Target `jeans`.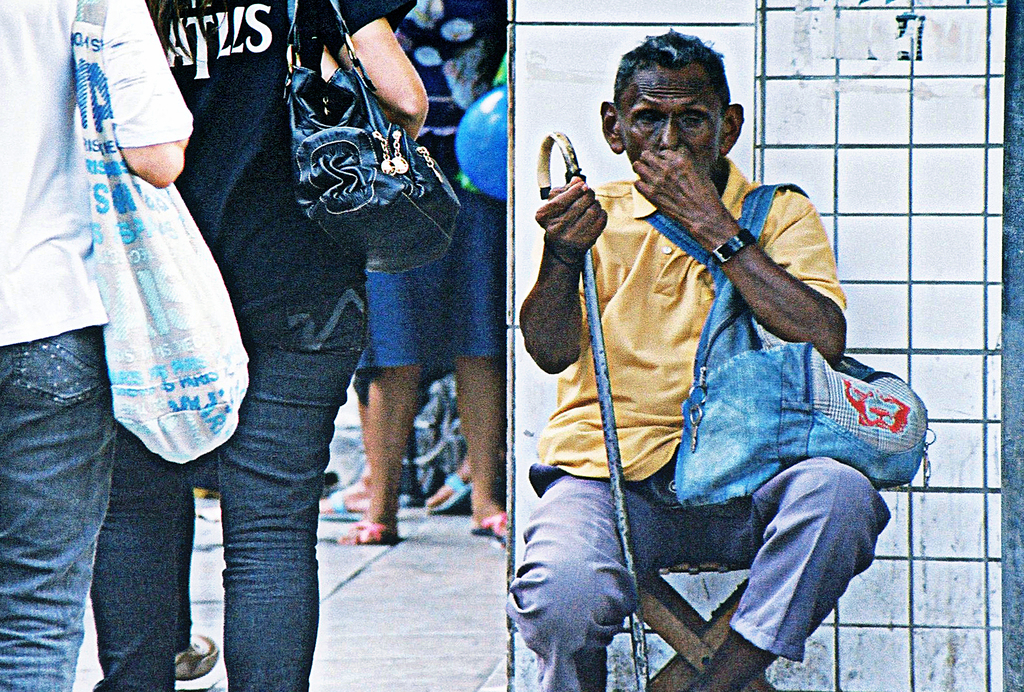
Target region: bbox=[0, 330, 110, 688].
